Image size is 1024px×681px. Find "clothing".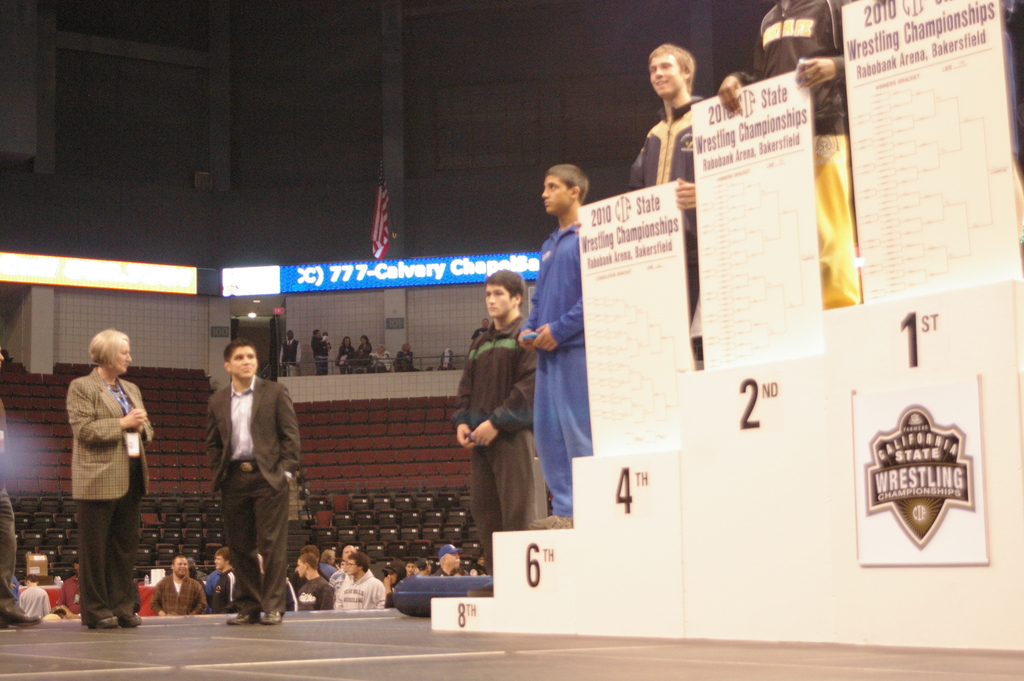
[328, 568, 387, 605].
